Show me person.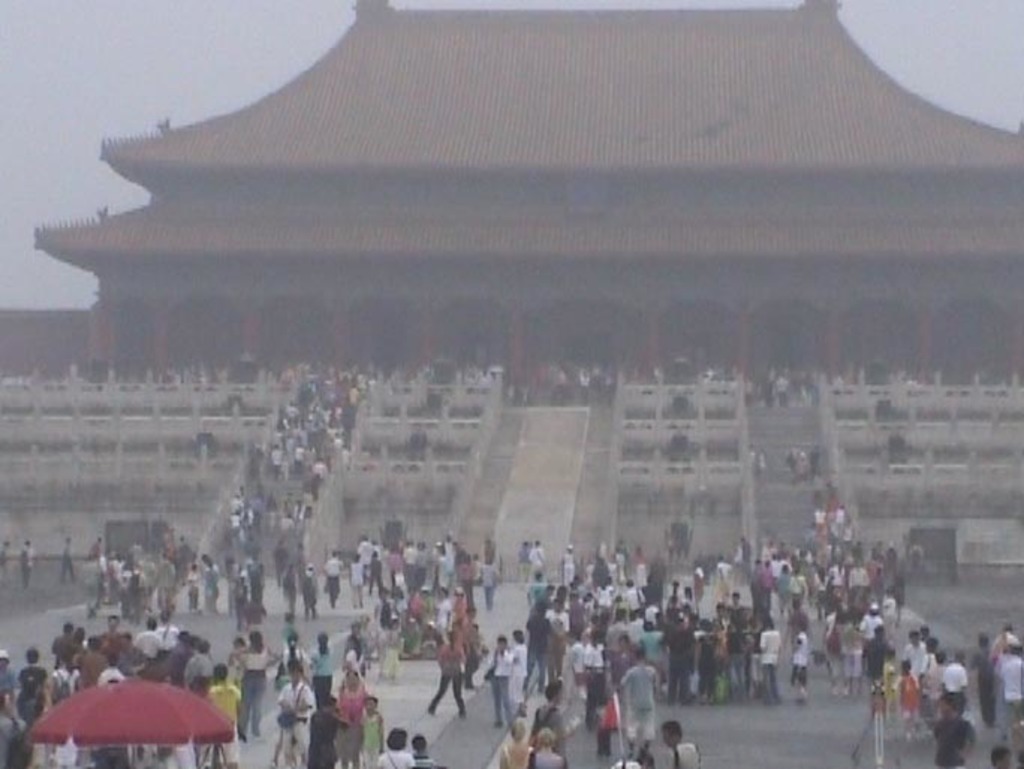
person is here: 618/645/656/762.
